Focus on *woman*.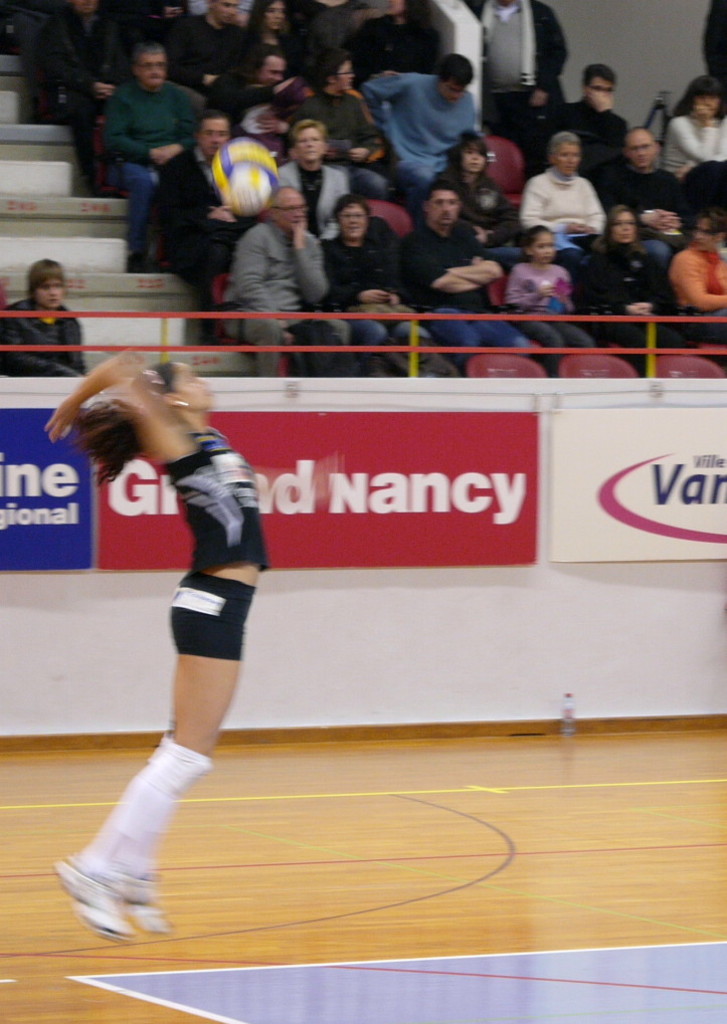
Focused at (345, 0, 443, 80).
